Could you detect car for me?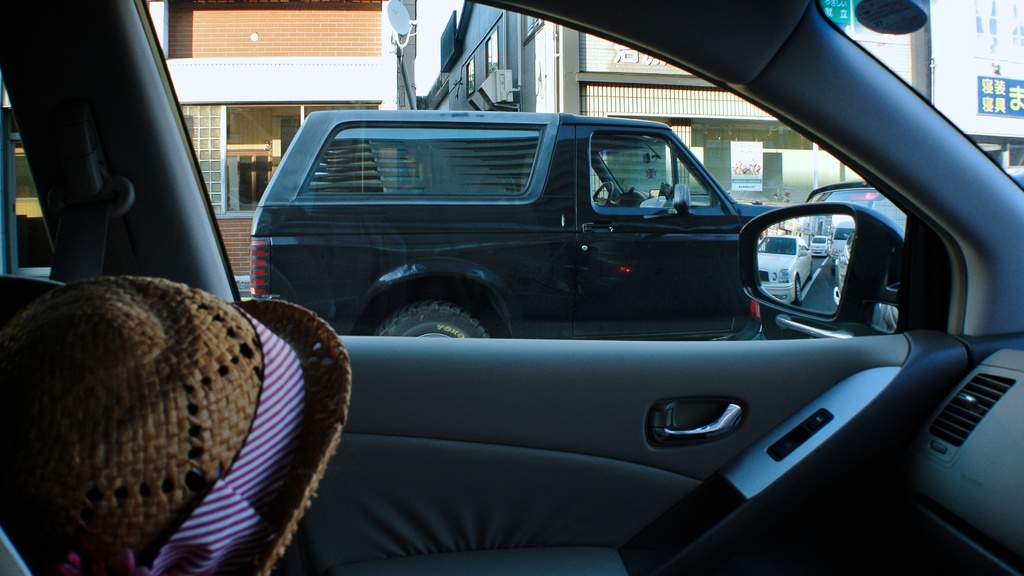
Detection result: detection(0, 0, 1023, 575).
